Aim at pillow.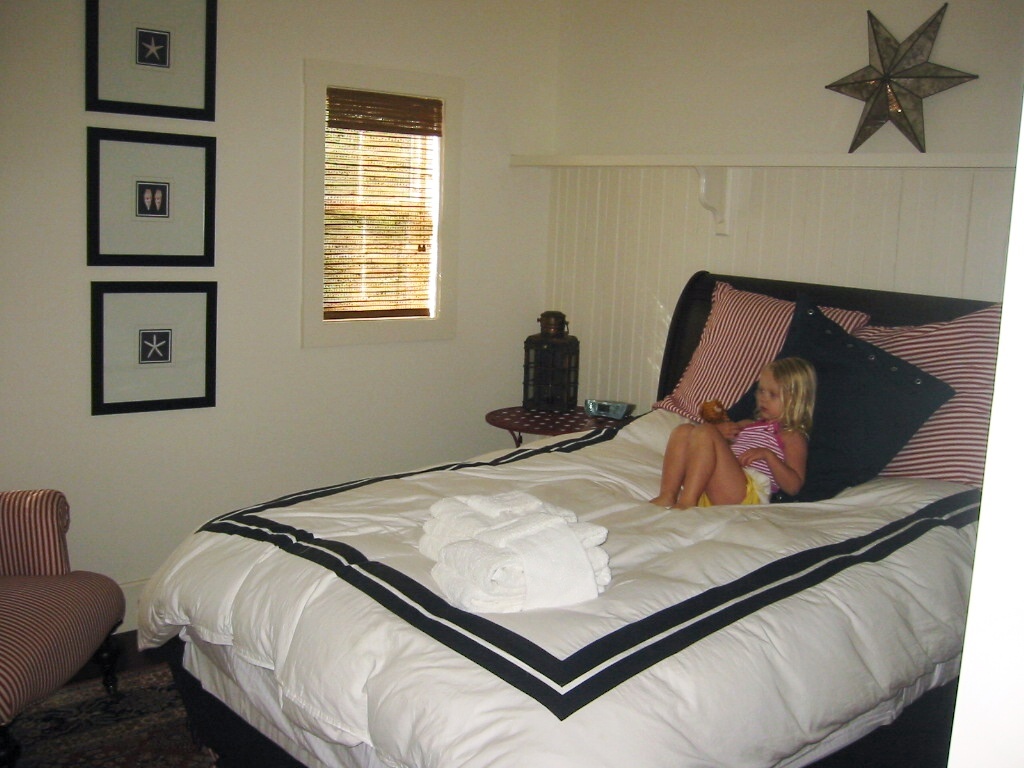
Aimed at [x1=650, y1=273, x2=868, y2=427].
